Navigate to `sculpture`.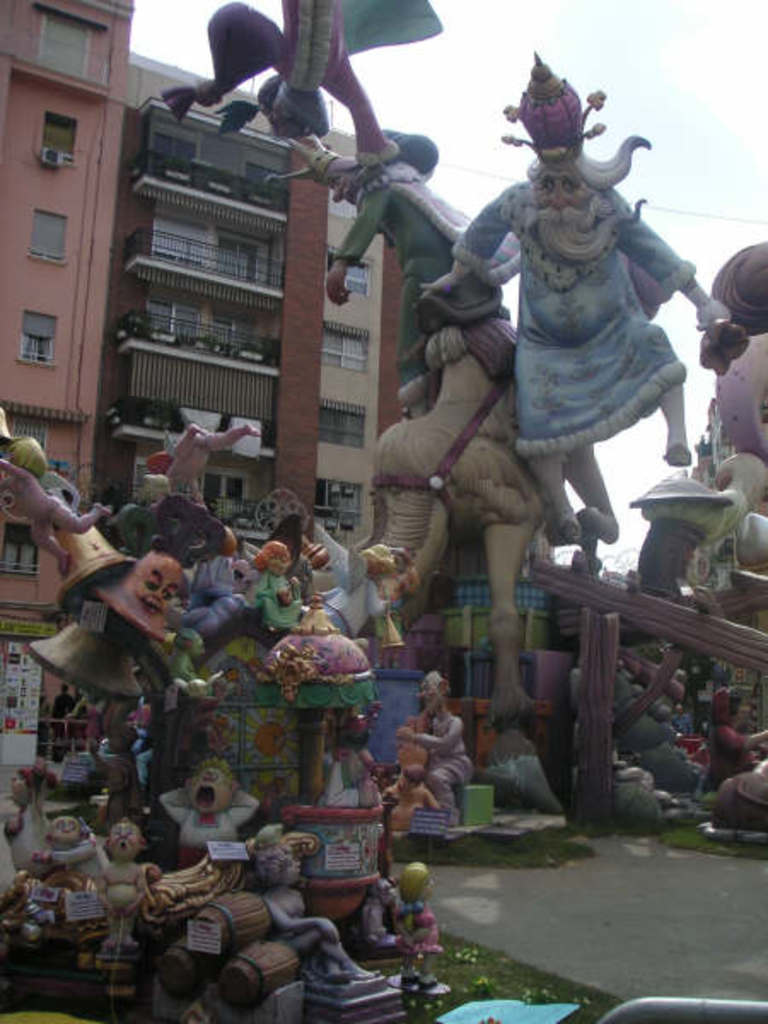
Navigation target: <region>256, 131, 481, 403</region>.
